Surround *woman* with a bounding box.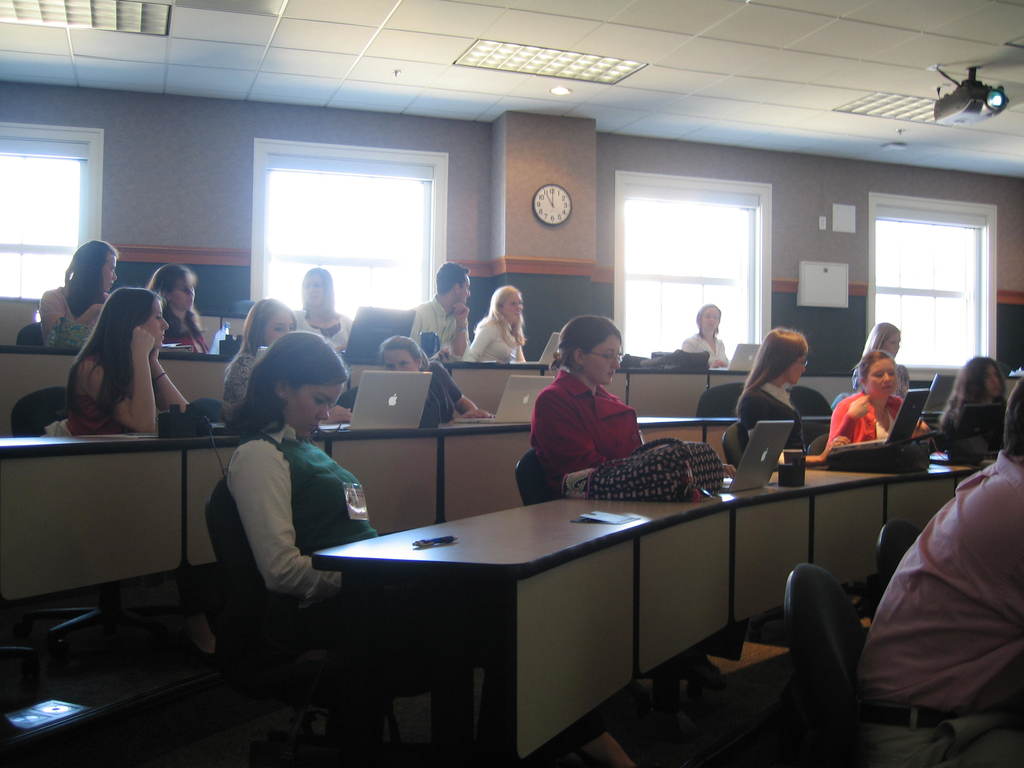
{"left": 381, "top": 338, "right": 490, "bottom": 422}.
